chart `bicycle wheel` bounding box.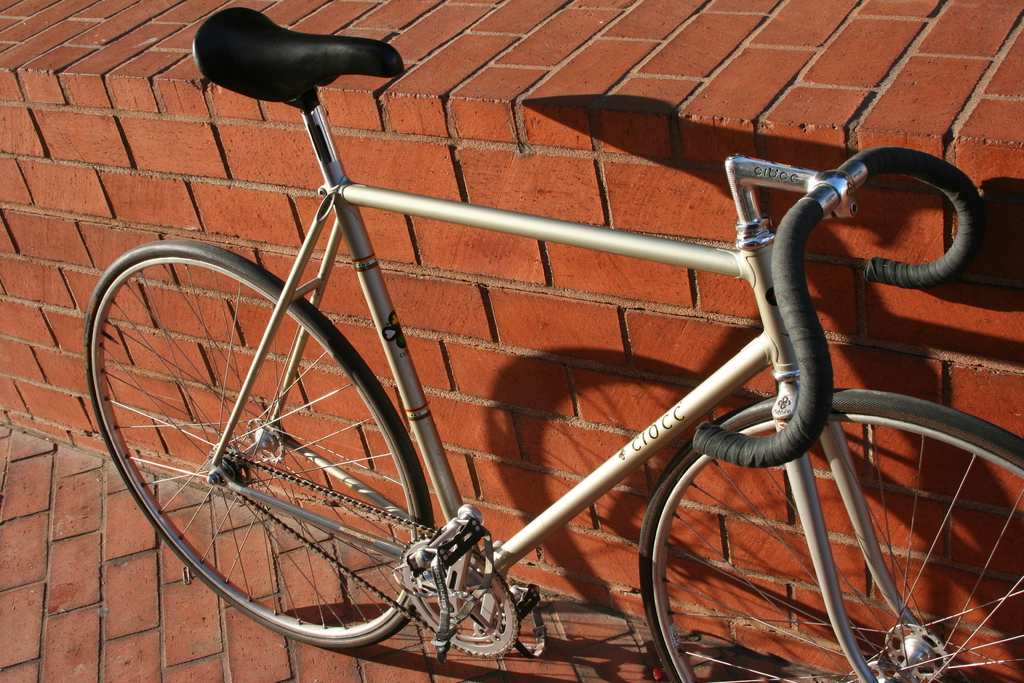
Charted: detection(83, 222, 472, 662).
